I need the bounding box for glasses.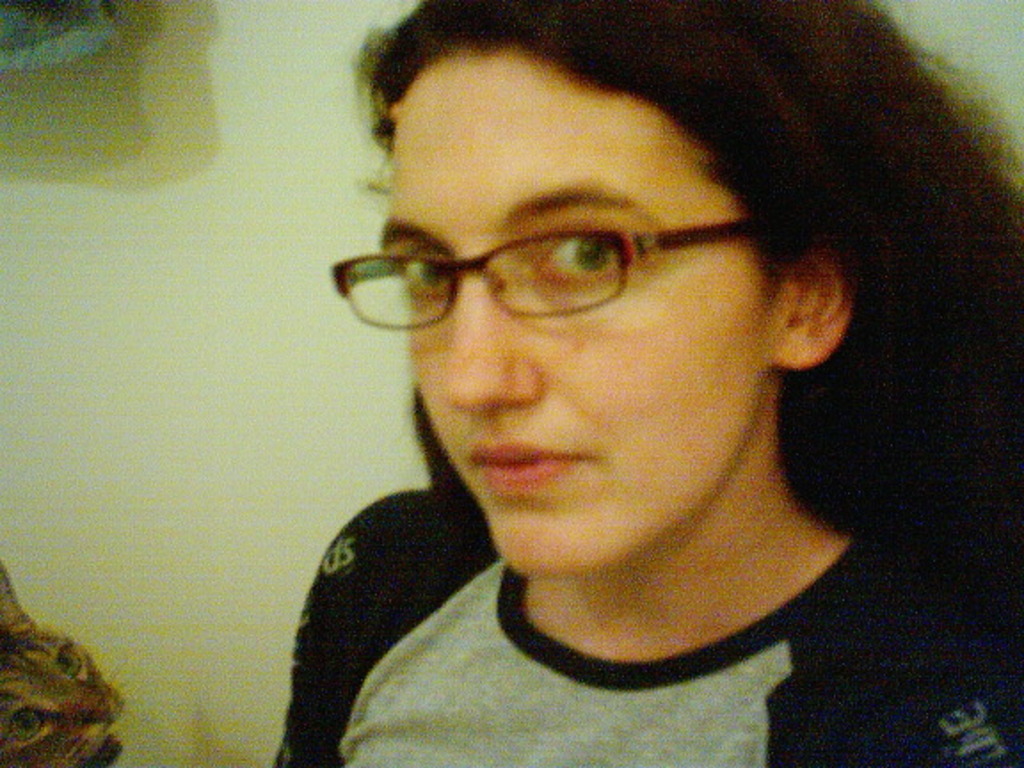
Here it is: <bbox>338, 188, 779, 327</bbox>.
